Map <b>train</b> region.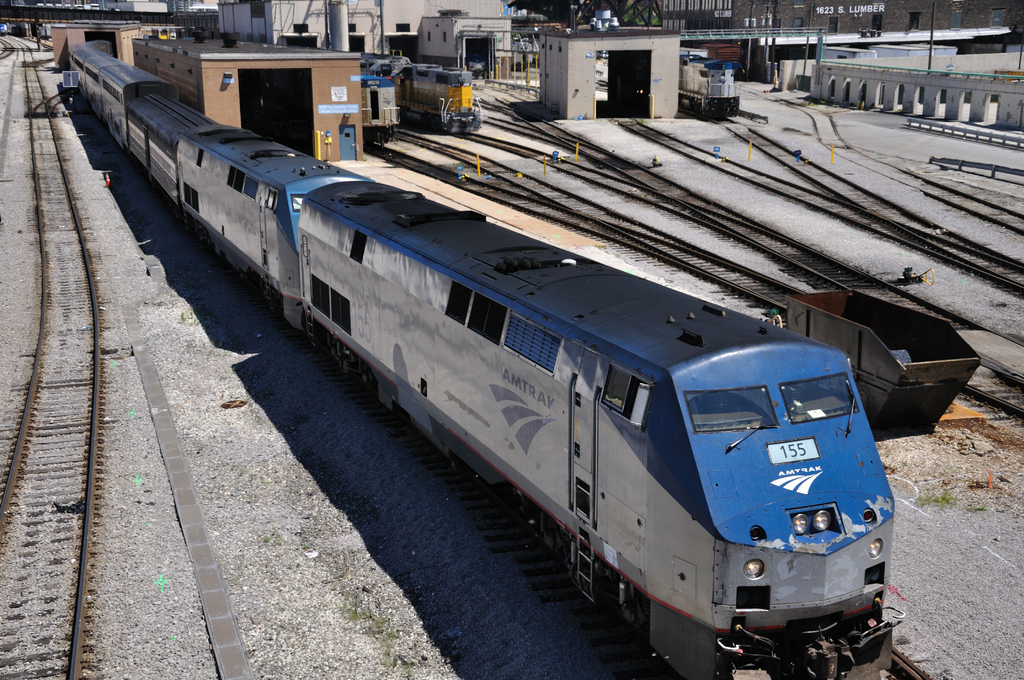
Mapped to {"x1": 70, "y1": 39, "x2": 902, "y2": 679}.
